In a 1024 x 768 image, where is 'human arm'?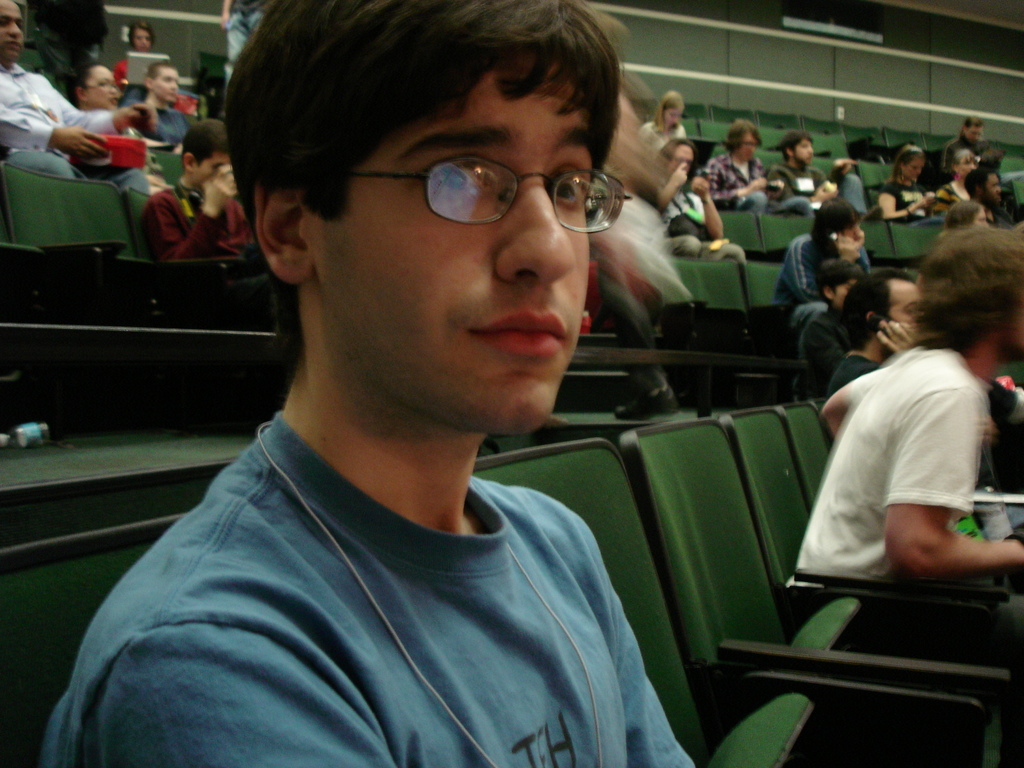
<box>588,516,709,767</box>.
